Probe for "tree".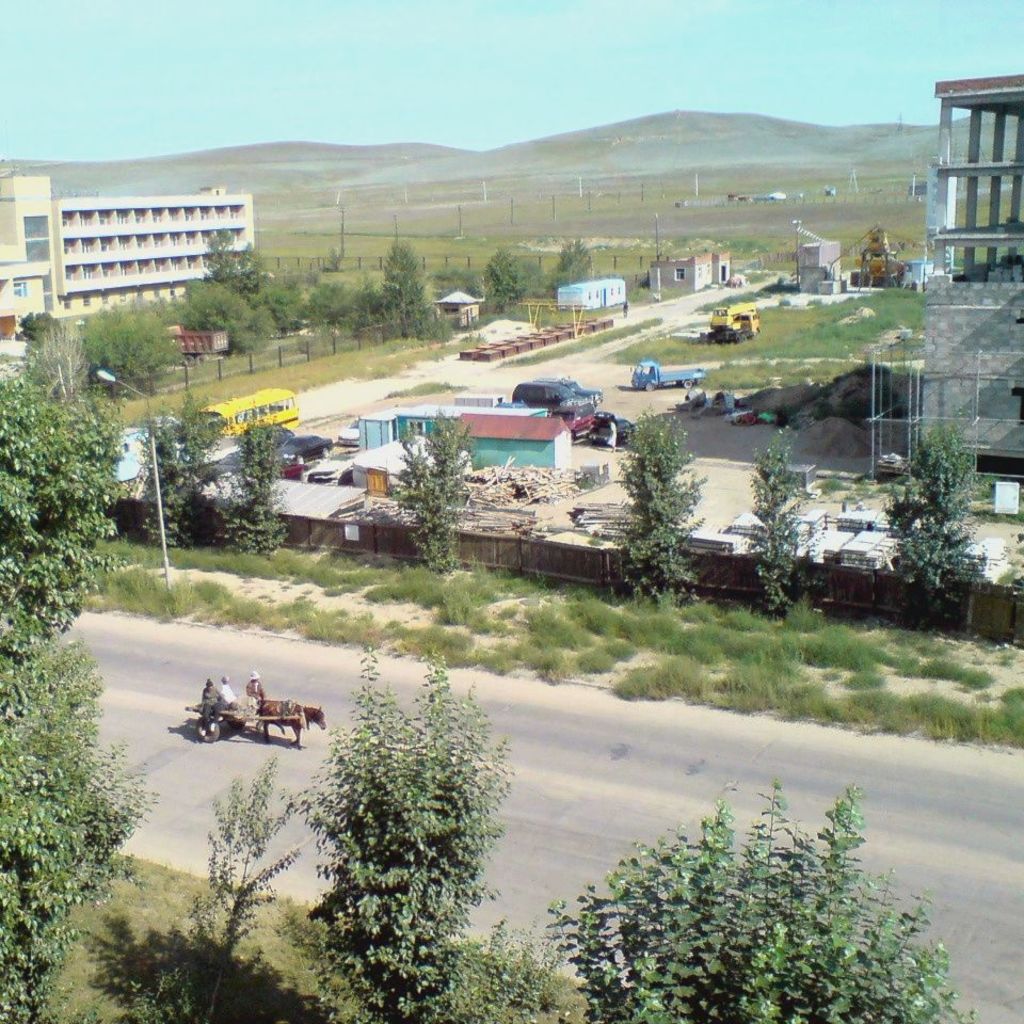
Probe result: crop(382, 239, 431, 339).
